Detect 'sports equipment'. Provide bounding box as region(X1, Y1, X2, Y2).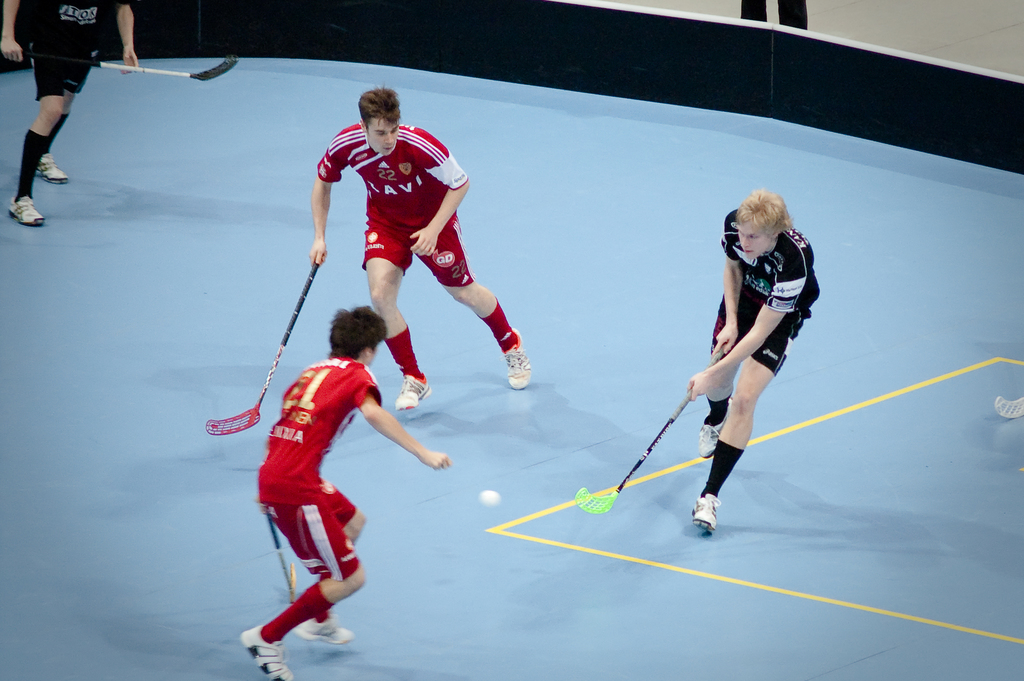
region(394, 375, 429, 409).
